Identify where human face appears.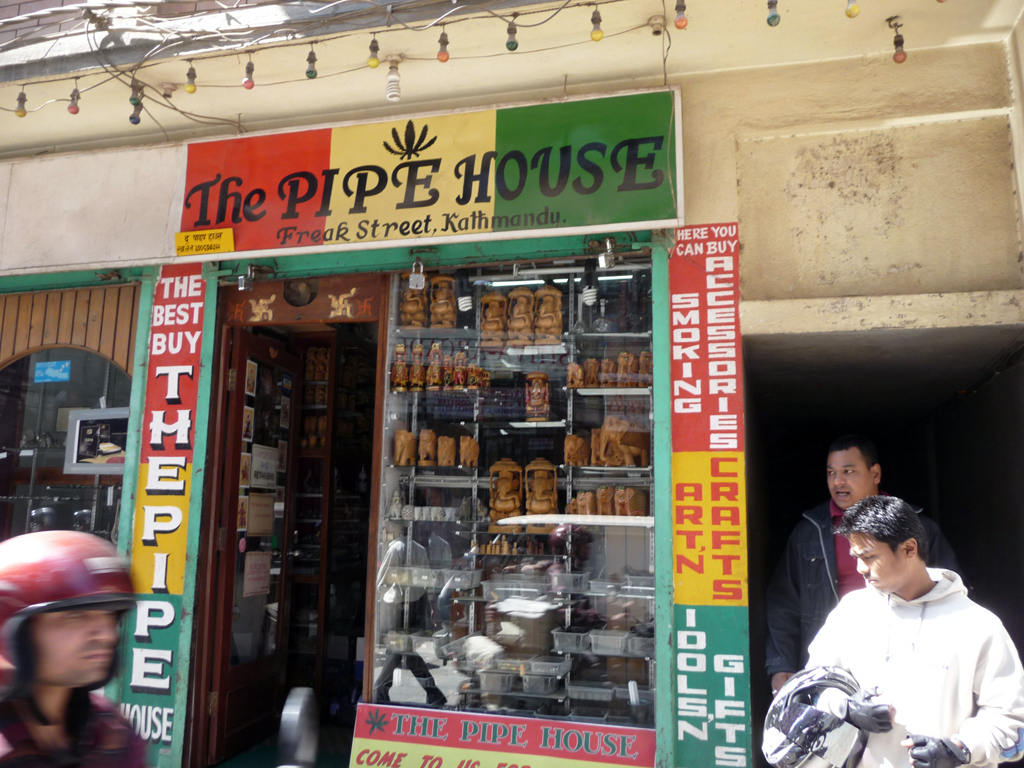
Appears at rect(853, 533, 904, 594).
